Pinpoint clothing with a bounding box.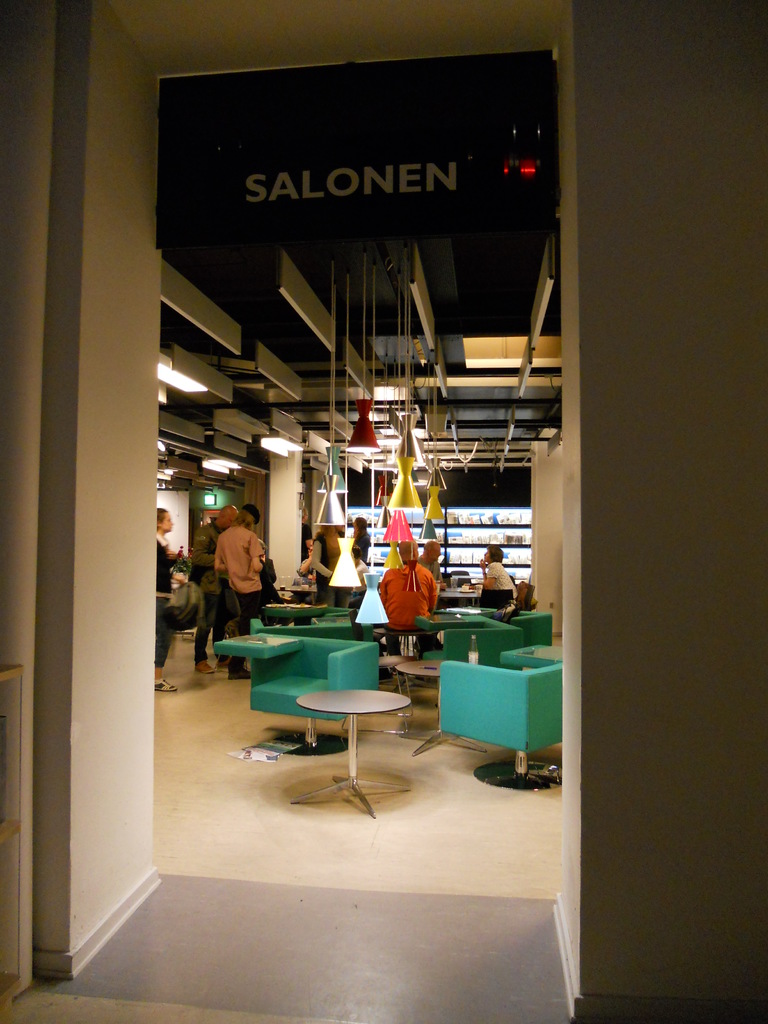
[374, 561, 440, 653].
